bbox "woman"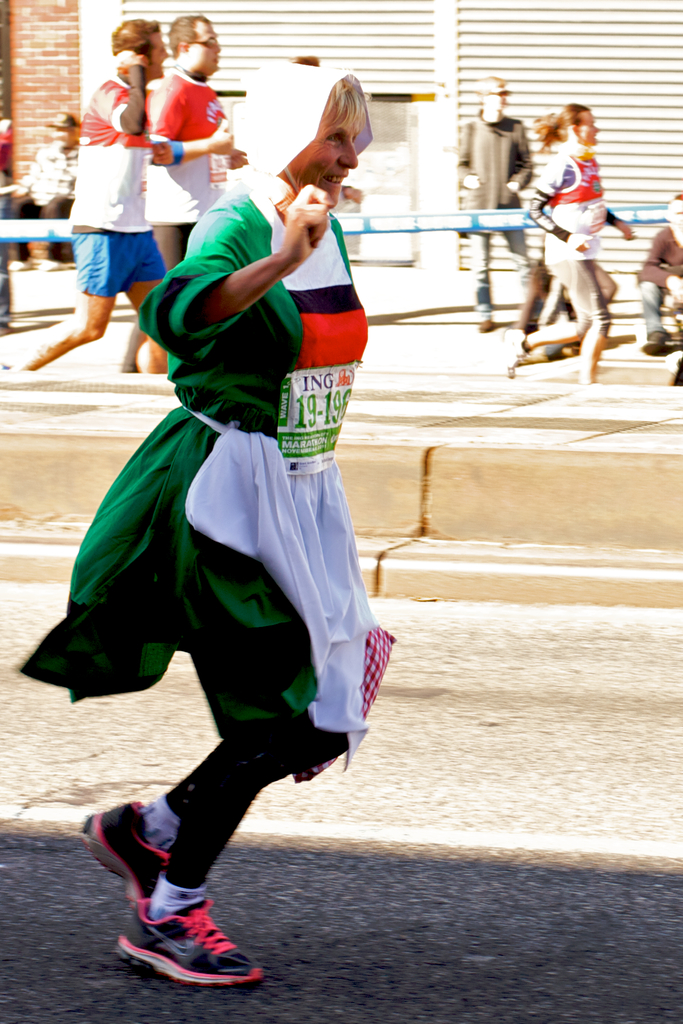
box=[497, 102, 637, 388]
